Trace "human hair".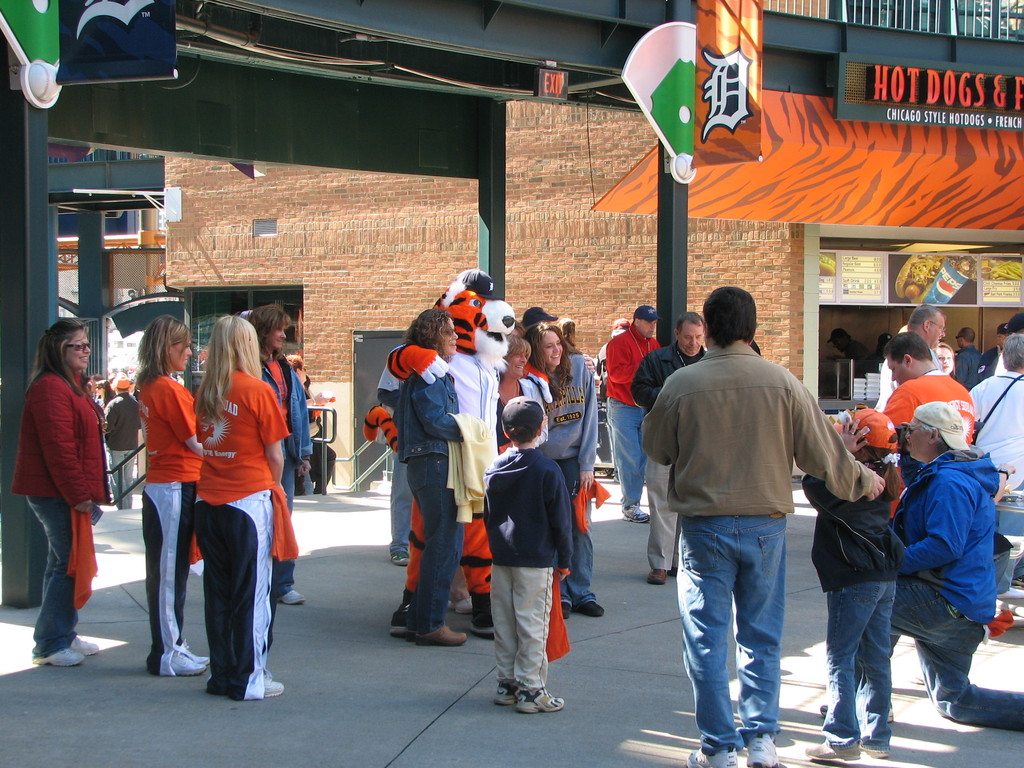
Traced to (1007, 333, 1023, 373).
